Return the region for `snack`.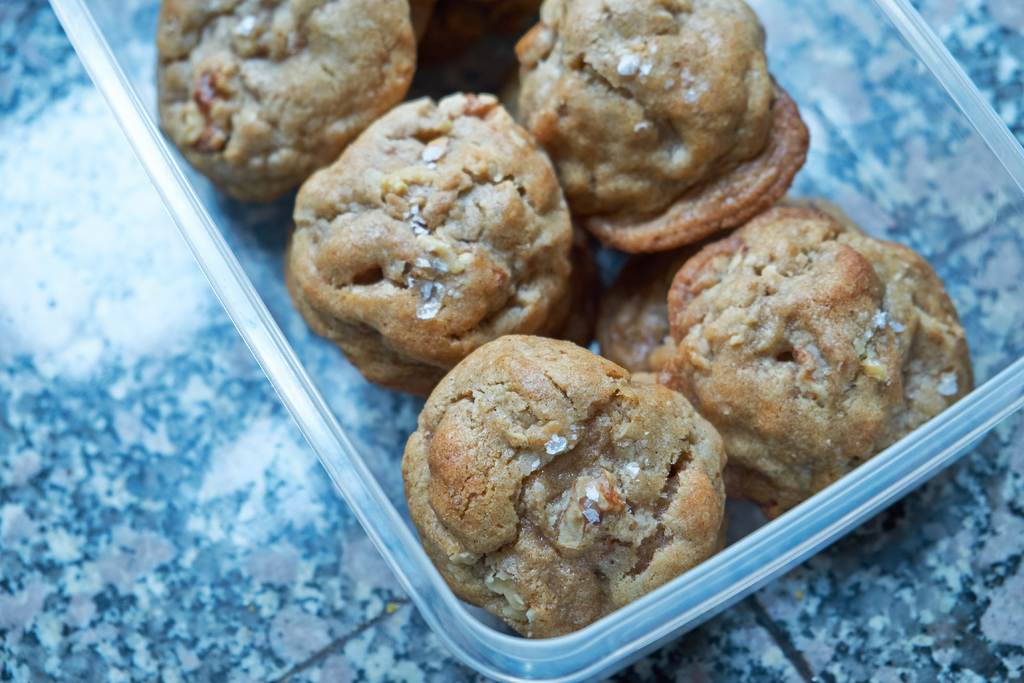
left=282, top=86, right=590, bottom=400.
